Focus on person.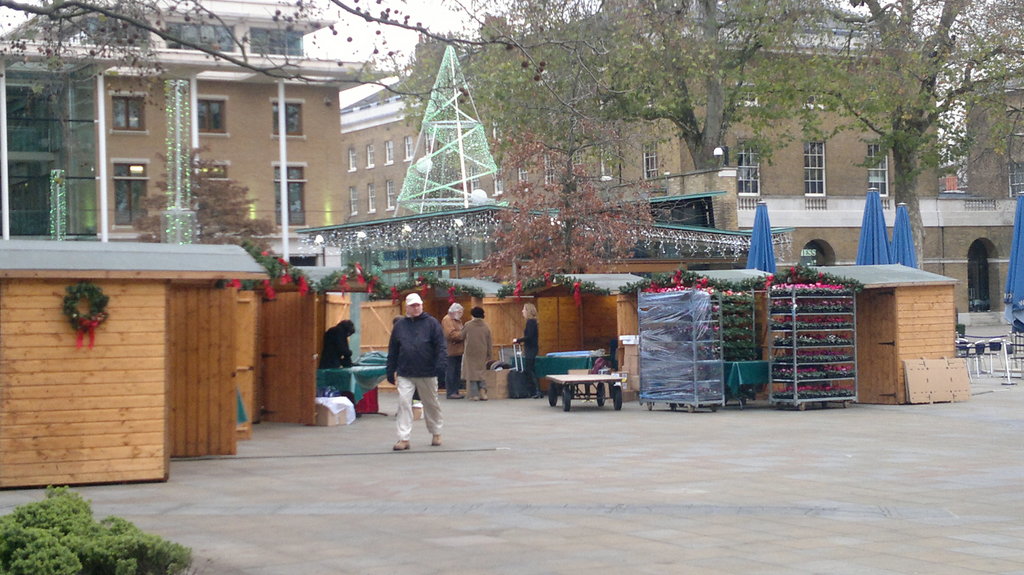
Focused at 508:298:538:397.
